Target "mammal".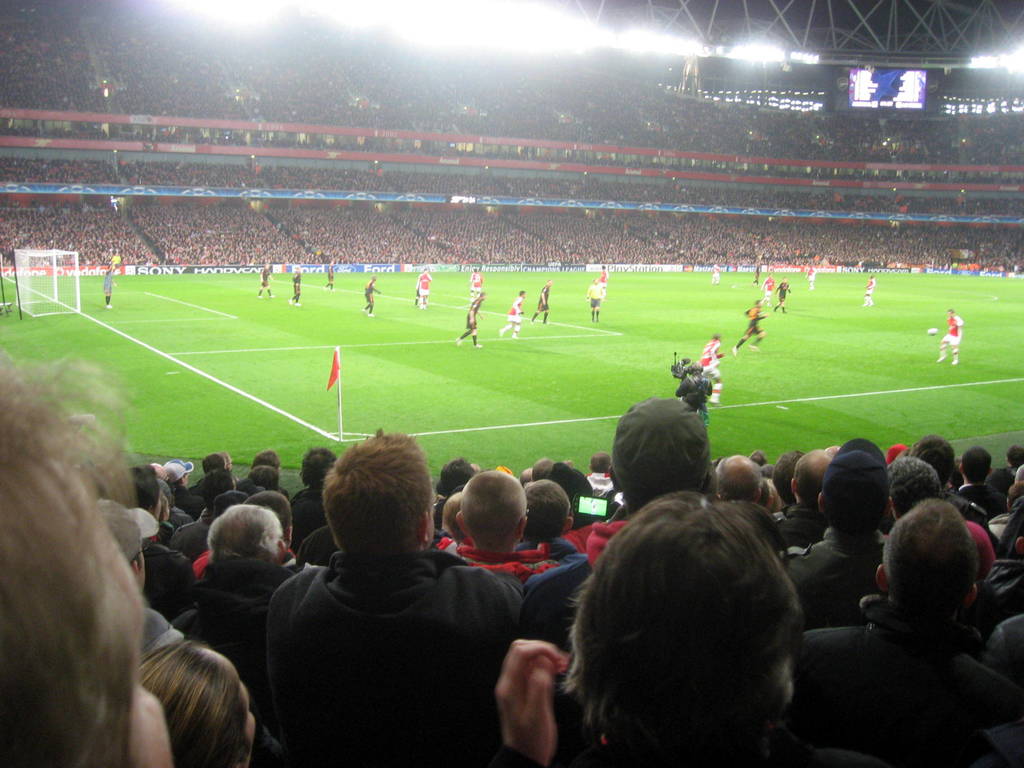
Target region: (760, 273, 778, 307).
